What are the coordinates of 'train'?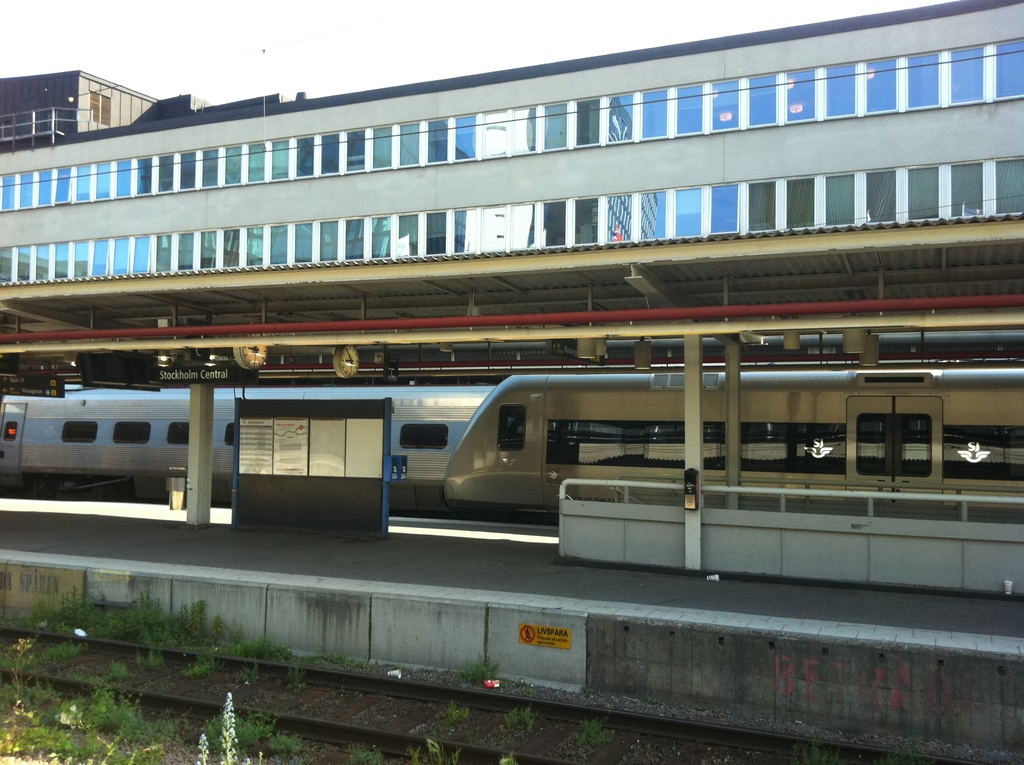
(438, 367, 1021, 519).
